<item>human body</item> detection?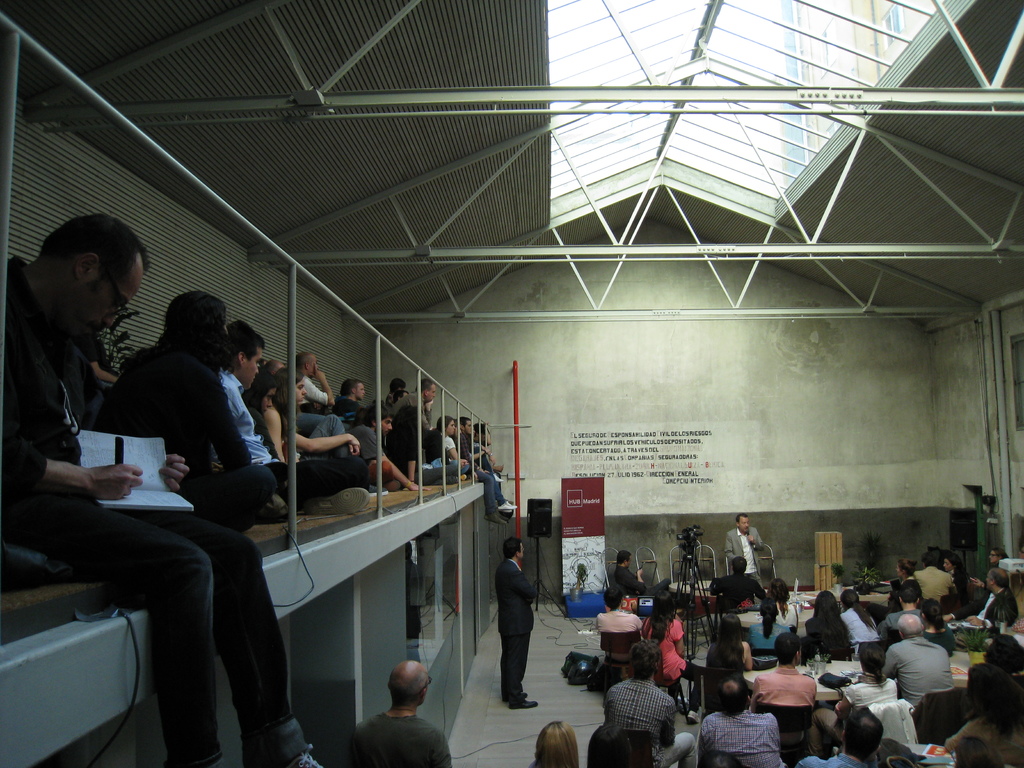
x1=711 y1=558 x2=758 y2=614
